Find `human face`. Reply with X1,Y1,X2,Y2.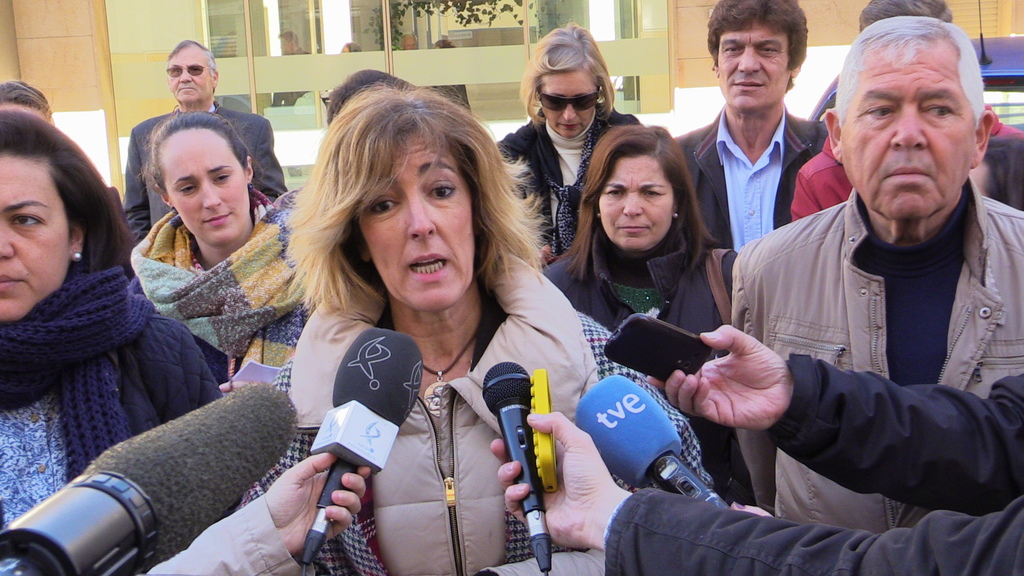
599,154,674,247.
